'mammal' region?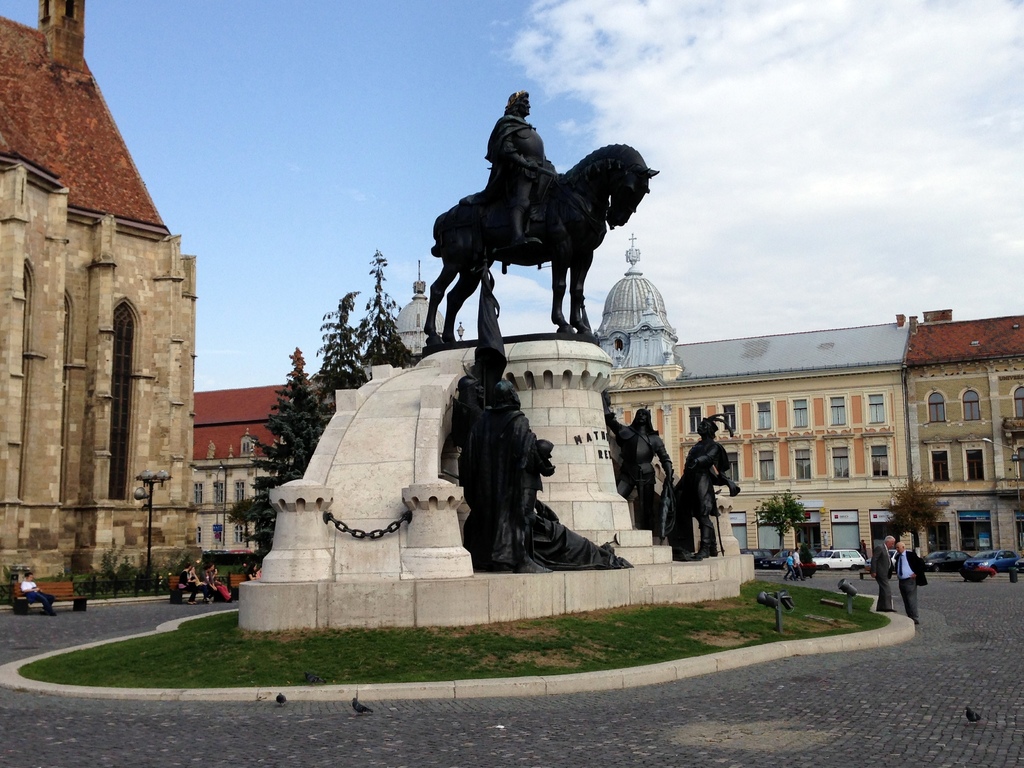
left=189, top=568, right=214, bottom=603
